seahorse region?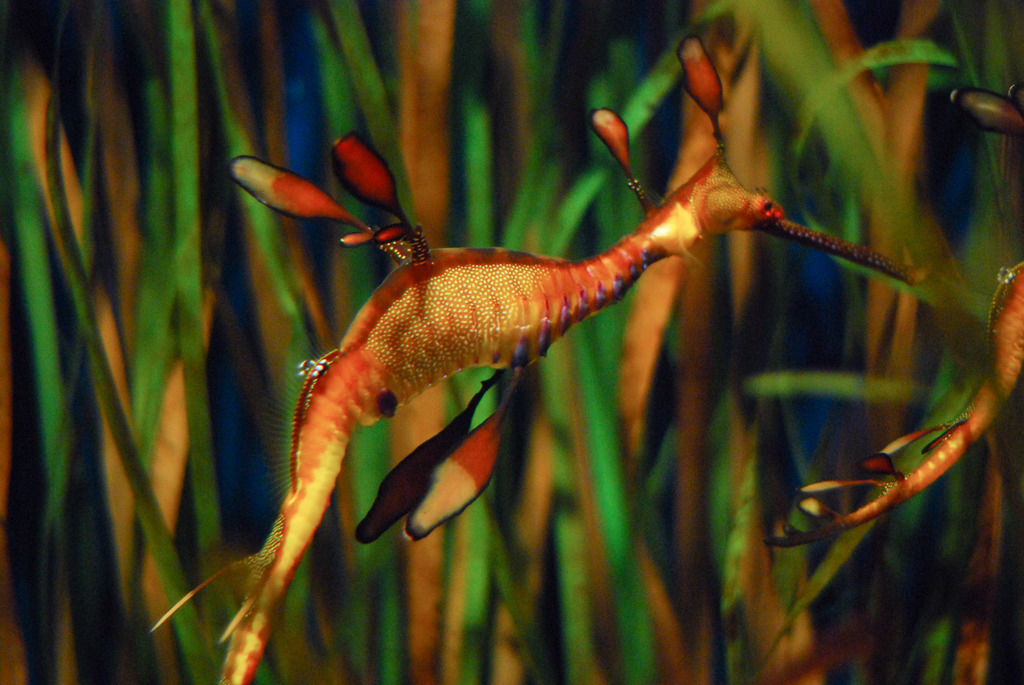
150 35 936 684
